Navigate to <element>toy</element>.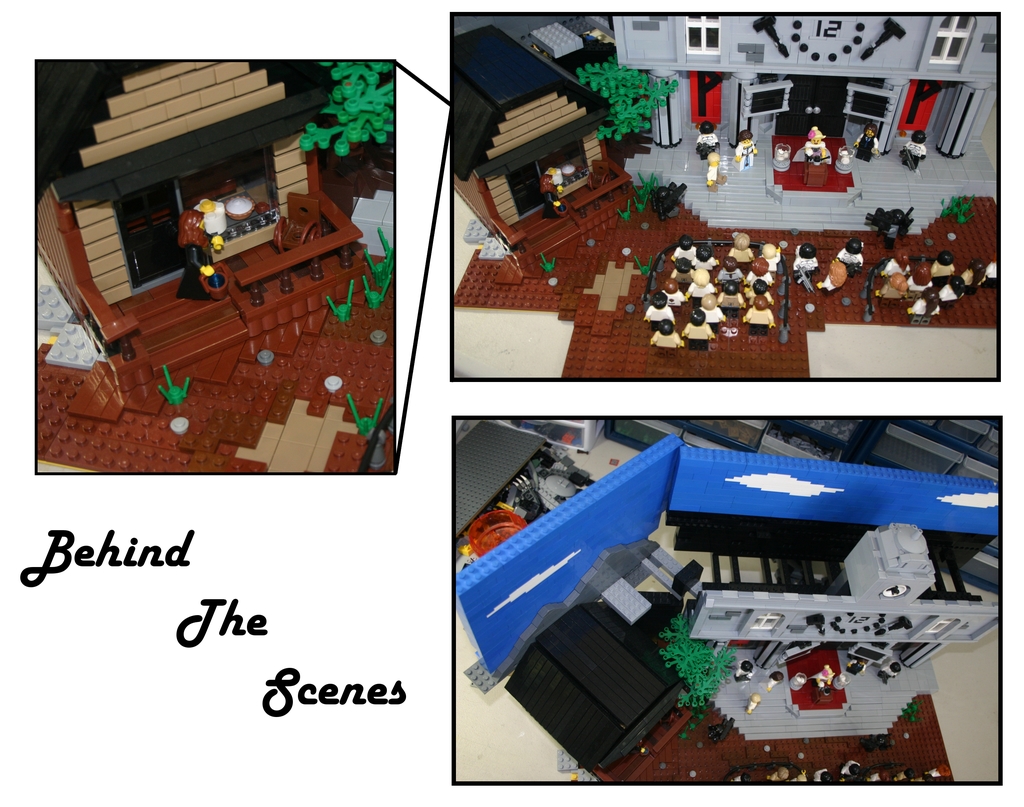
Navigation target: [881,273,904,300].
